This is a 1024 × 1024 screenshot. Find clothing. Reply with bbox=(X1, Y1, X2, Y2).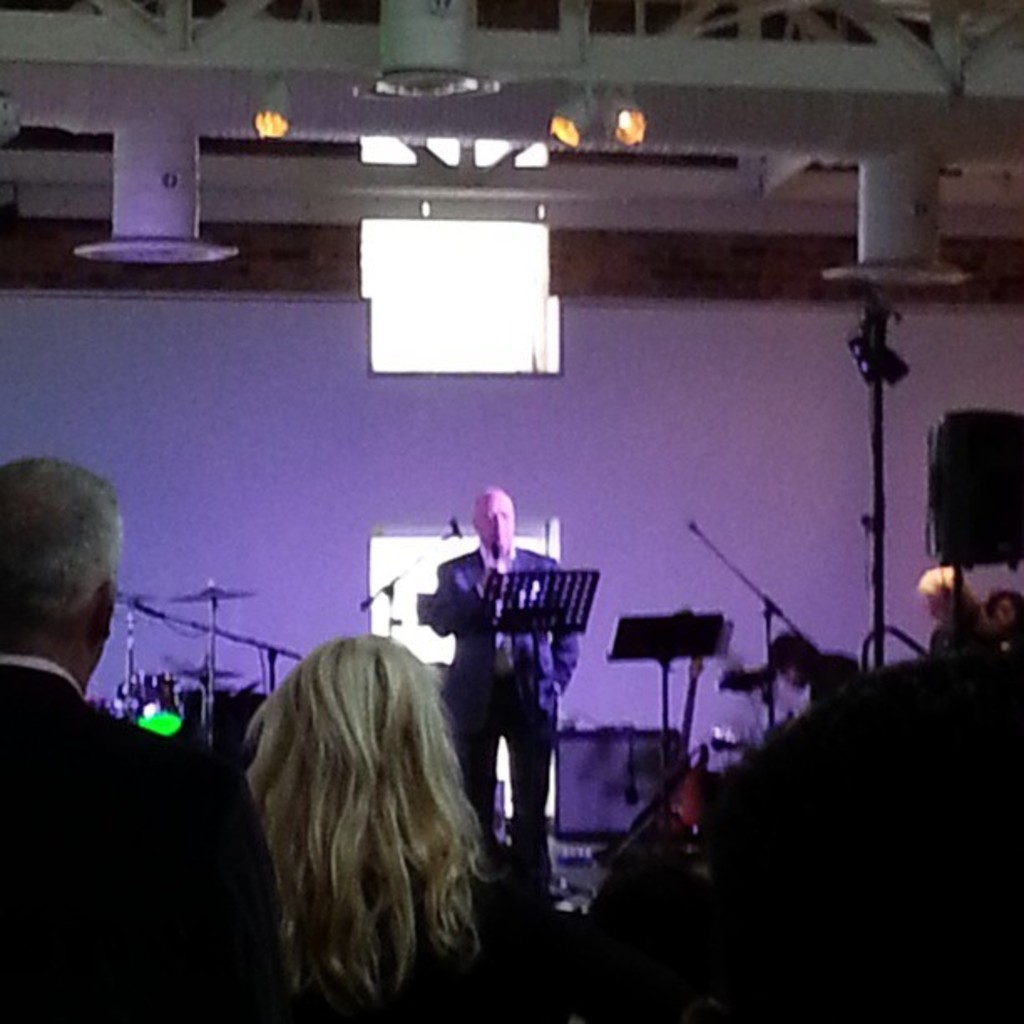
bbox=(805, 651, 863, 701).
